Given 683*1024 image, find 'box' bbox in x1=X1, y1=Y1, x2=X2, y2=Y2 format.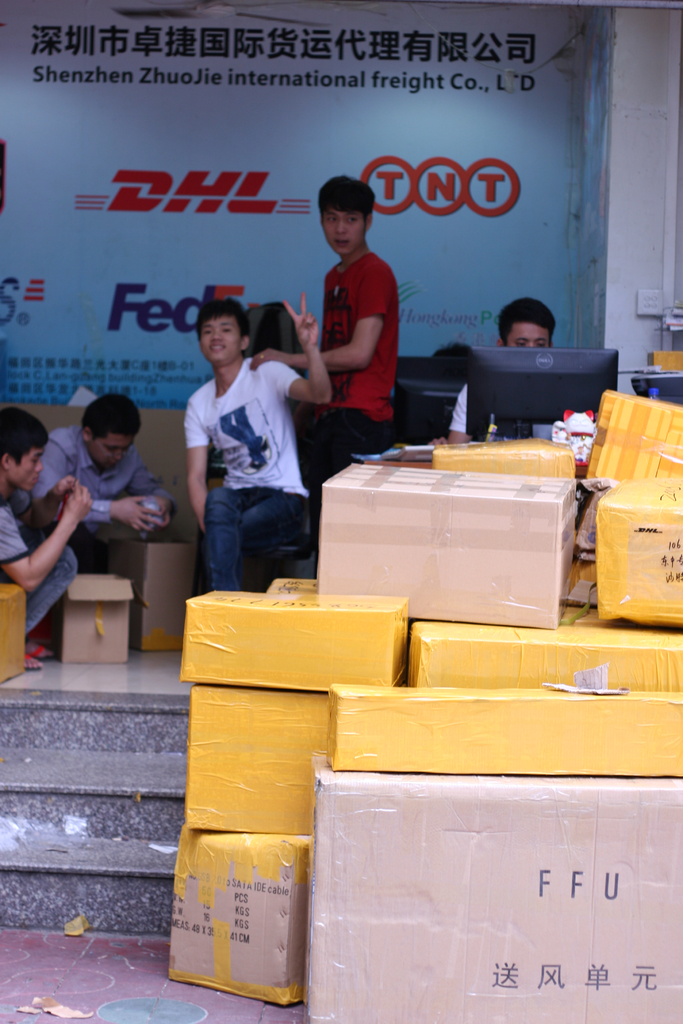
x1=597, y1=483, x2=682, y2=627.
